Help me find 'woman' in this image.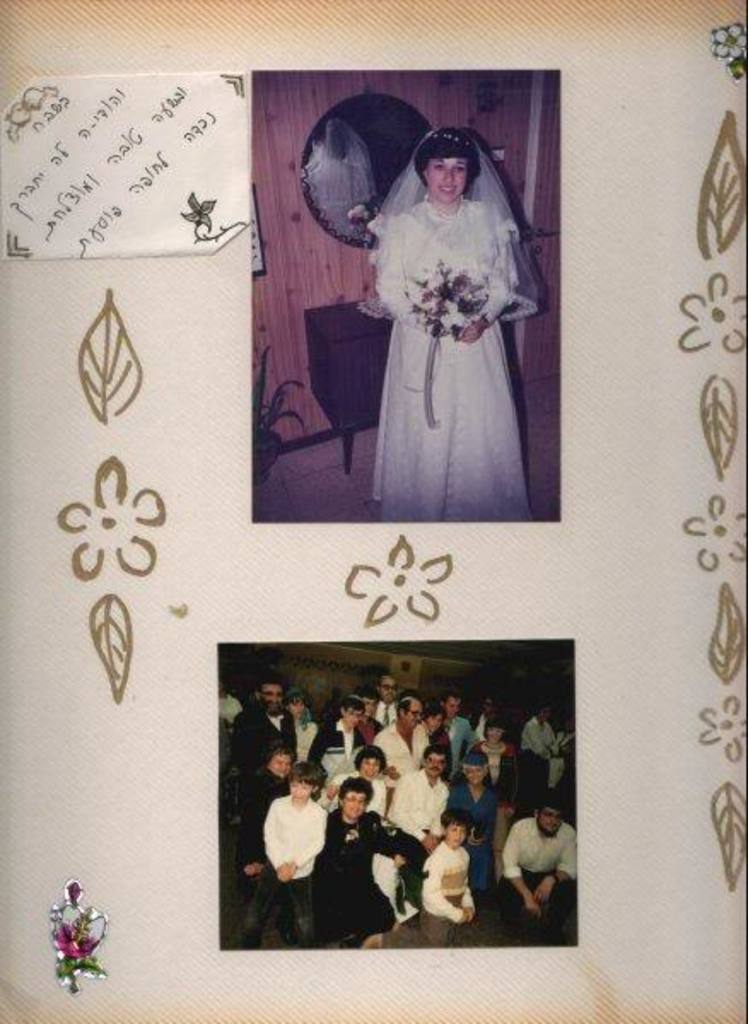
Found it: x1=441, y1=754, x2=499, y2=901.
